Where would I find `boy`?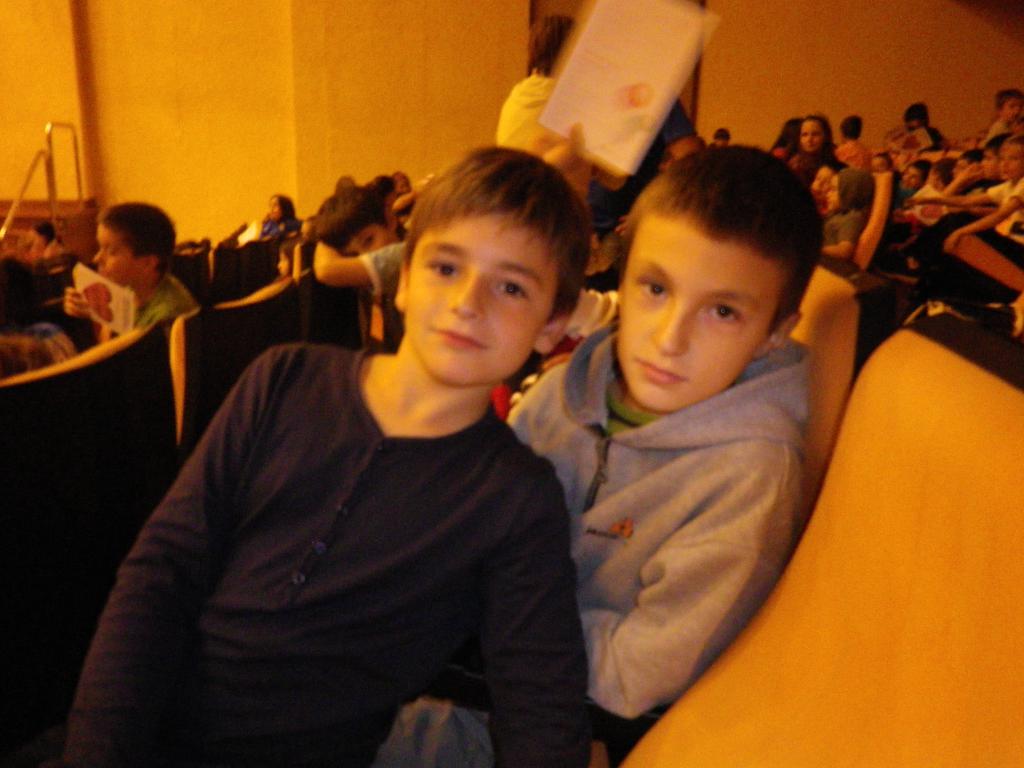
At rect(710, 125, 730, 146).
